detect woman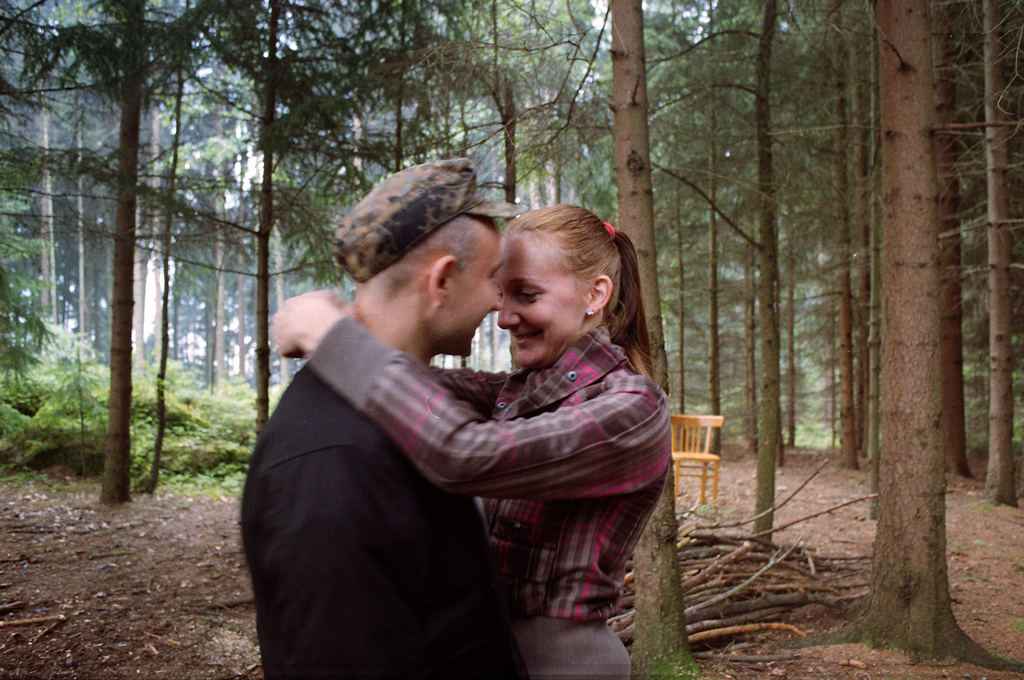
x1=270 y1=174 x2=630 y2=675
